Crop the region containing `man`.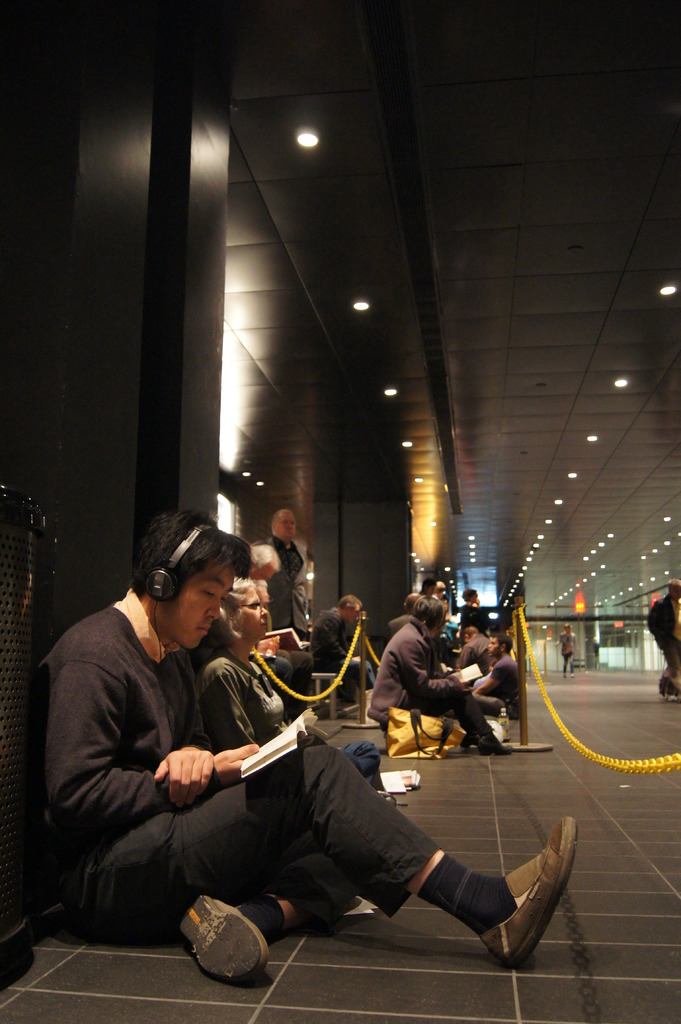
Crop region: <box>641,577,678,698</box>.
